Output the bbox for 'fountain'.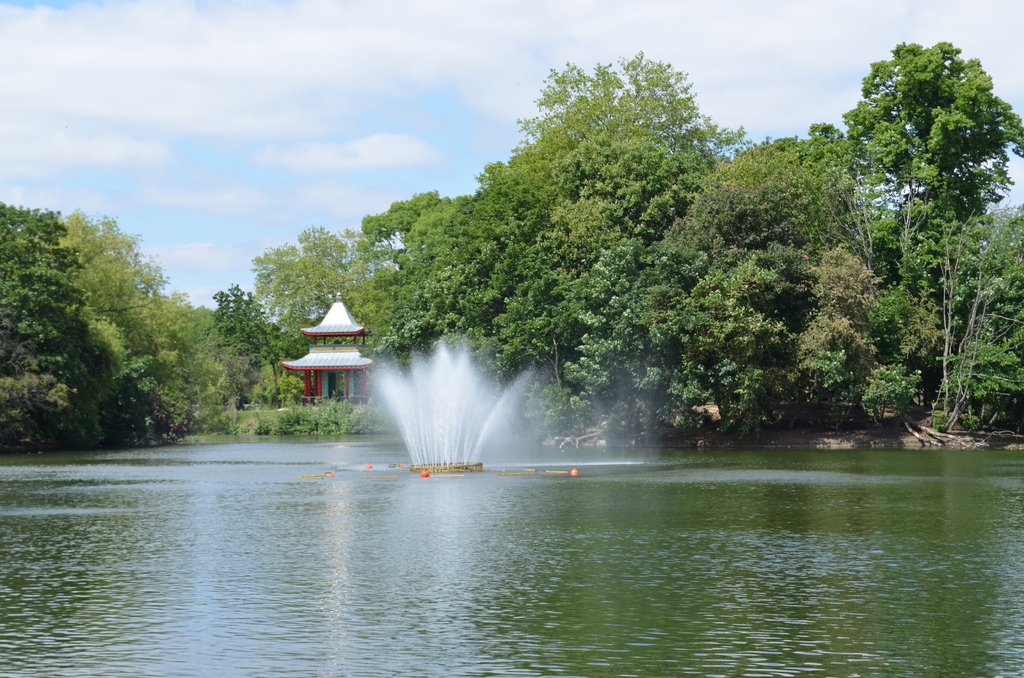
x1=360 y1=330 x2=652 y2=474.
